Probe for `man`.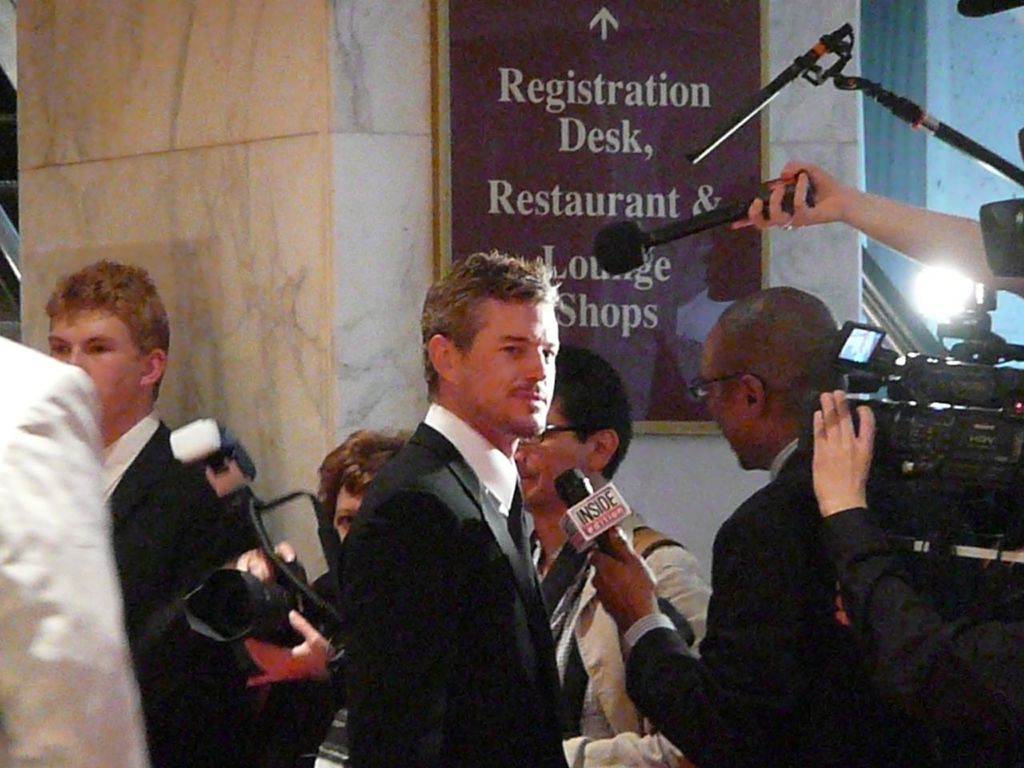
Probe result: region(510, 338, 710, 767).
